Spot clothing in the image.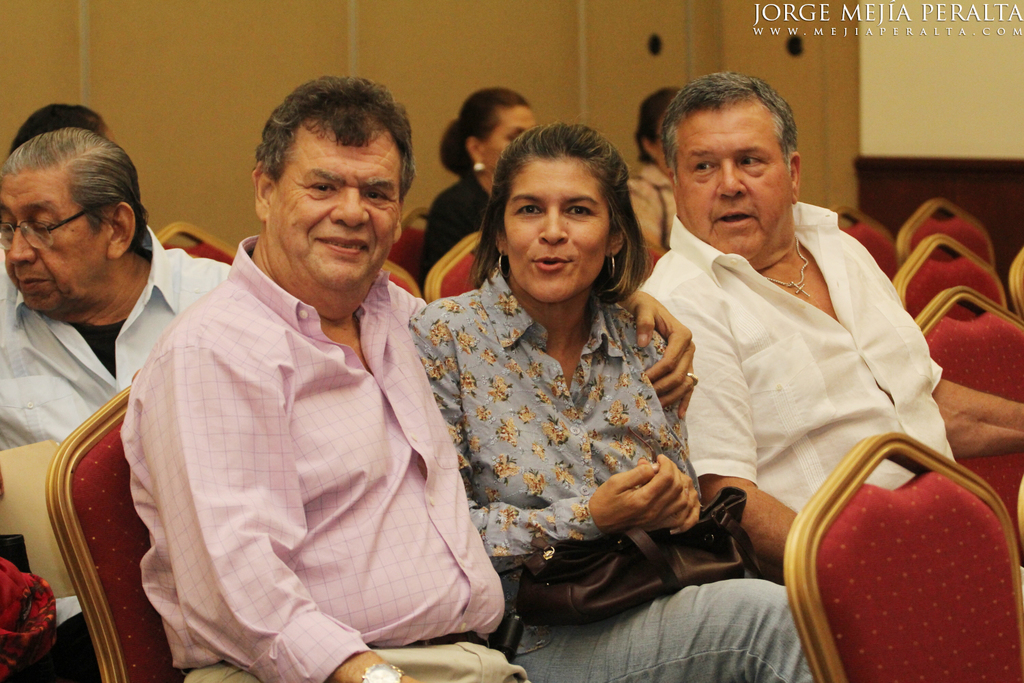
clothing found at [x1=414, y1=302, x2=800, y2=682].
